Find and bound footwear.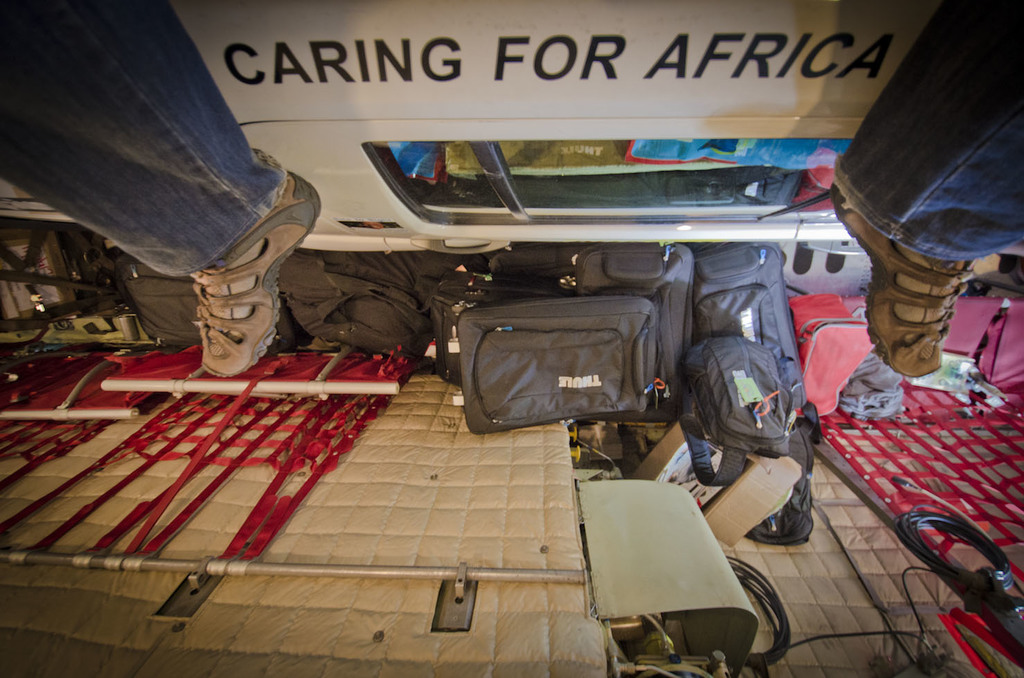
Bound: [168,170,297,387].
